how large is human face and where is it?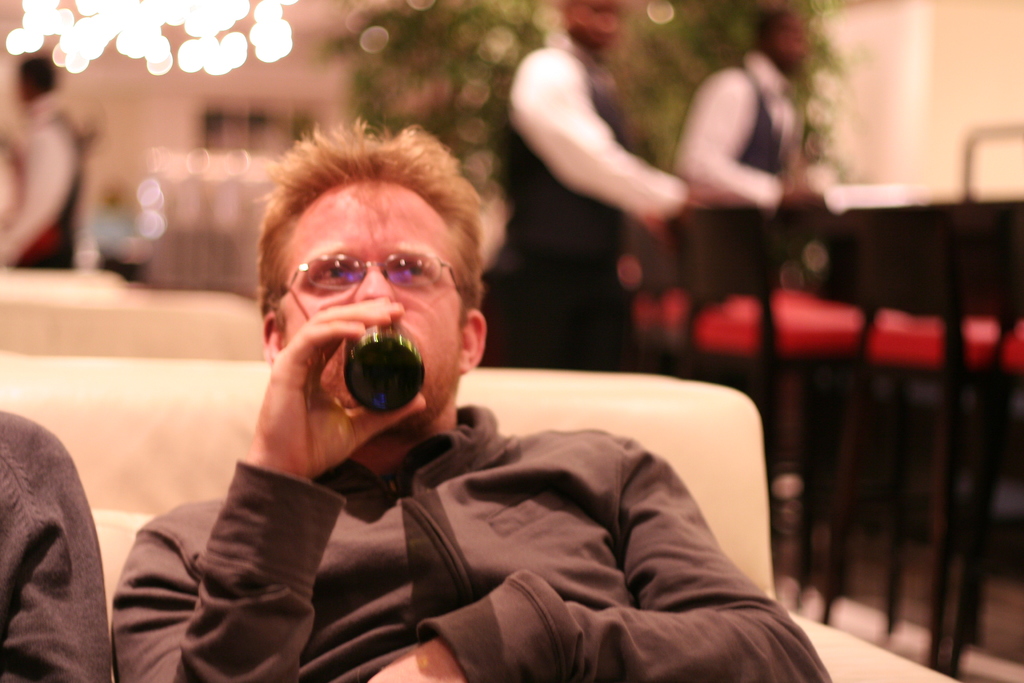
Bounding box: crop(578, 0, 628, 51).
